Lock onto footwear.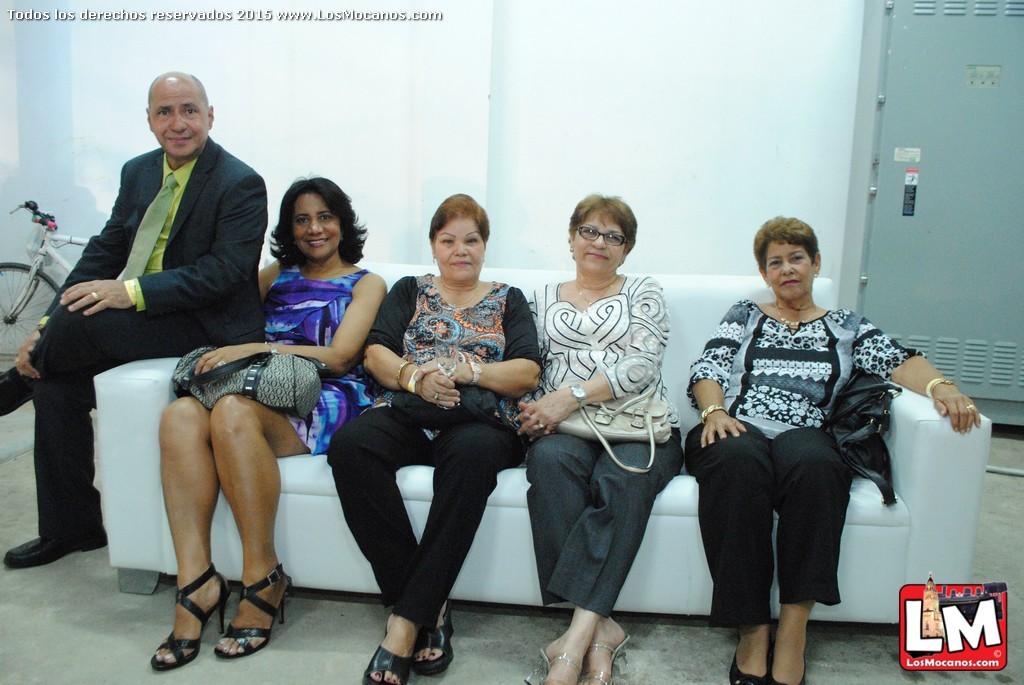
Locked: [x1=769, y1=674, x2=785, y2=684].
